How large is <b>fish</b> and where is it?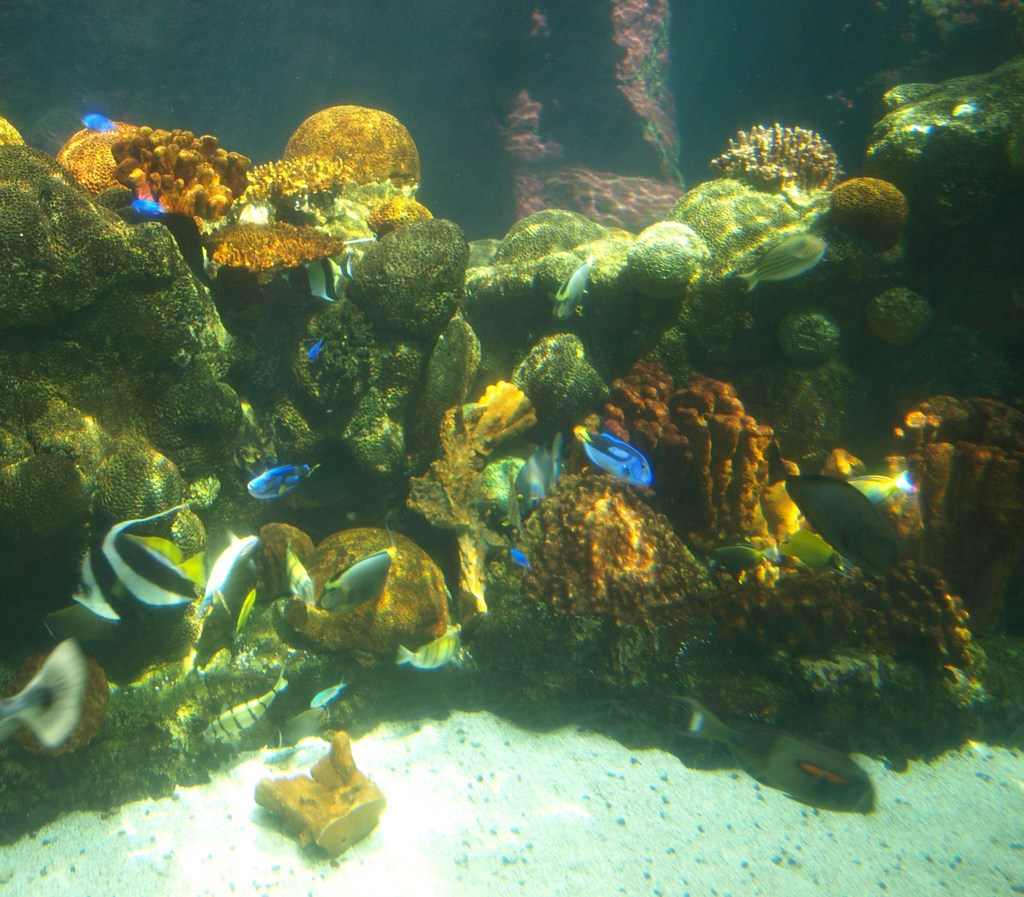
Bounding box: x1=397, y1=636, x2=459, y2=669.
